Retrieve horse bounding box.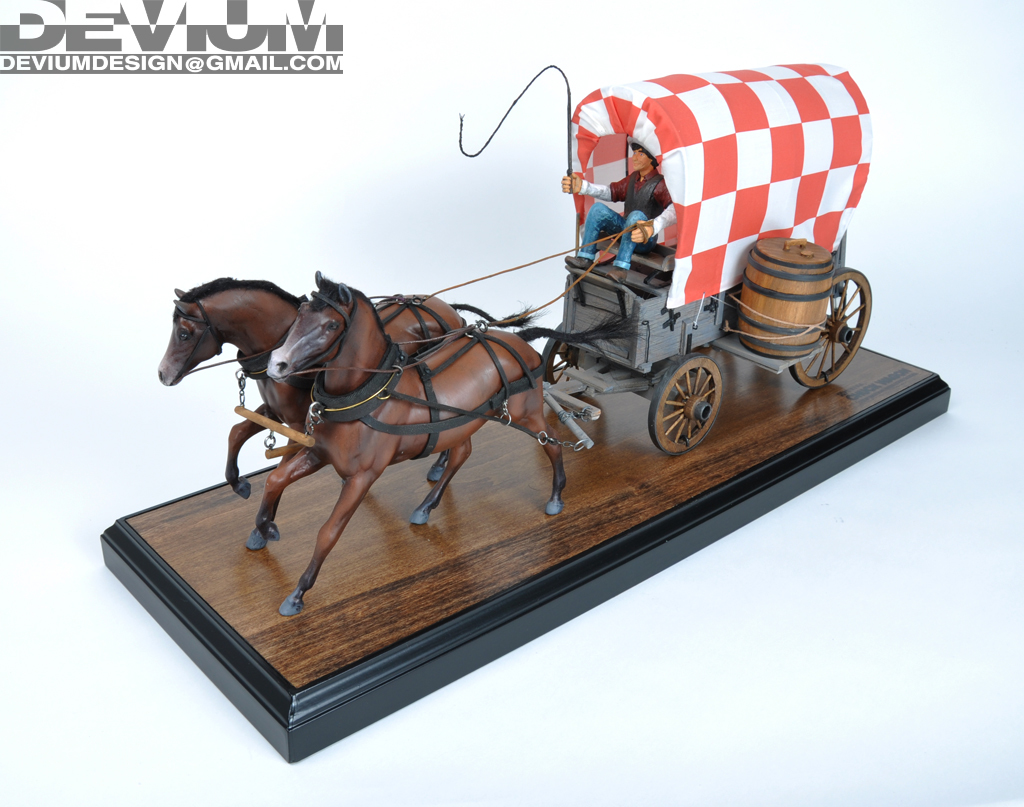
Bounding box: 156,276,543,549.
